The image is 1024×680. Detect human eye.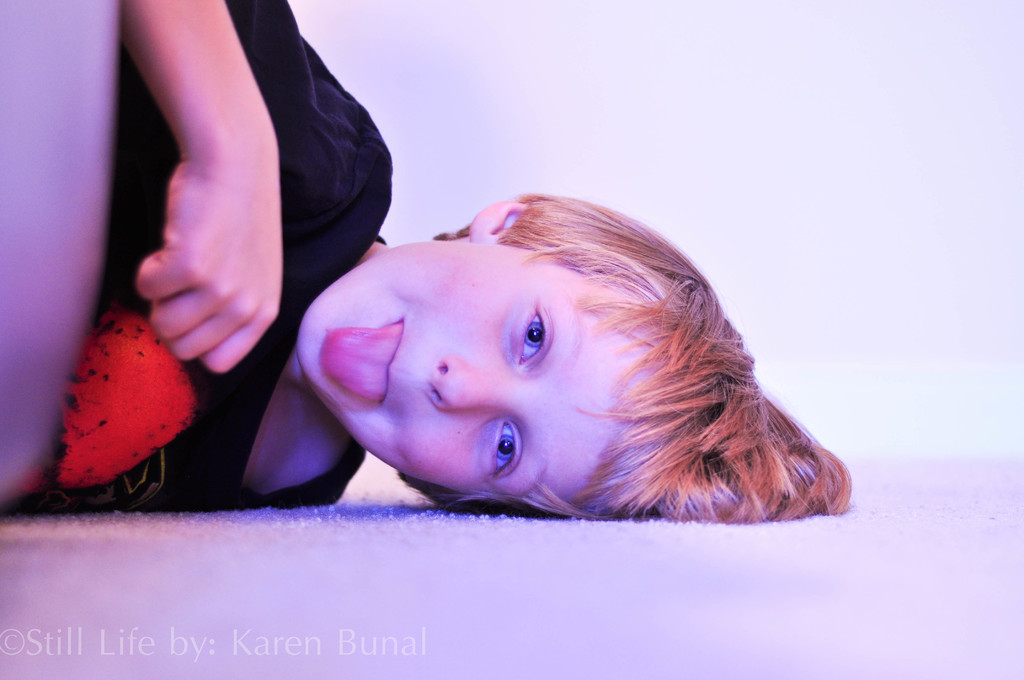
Detection: bbox(516, 302, 549, 366).
